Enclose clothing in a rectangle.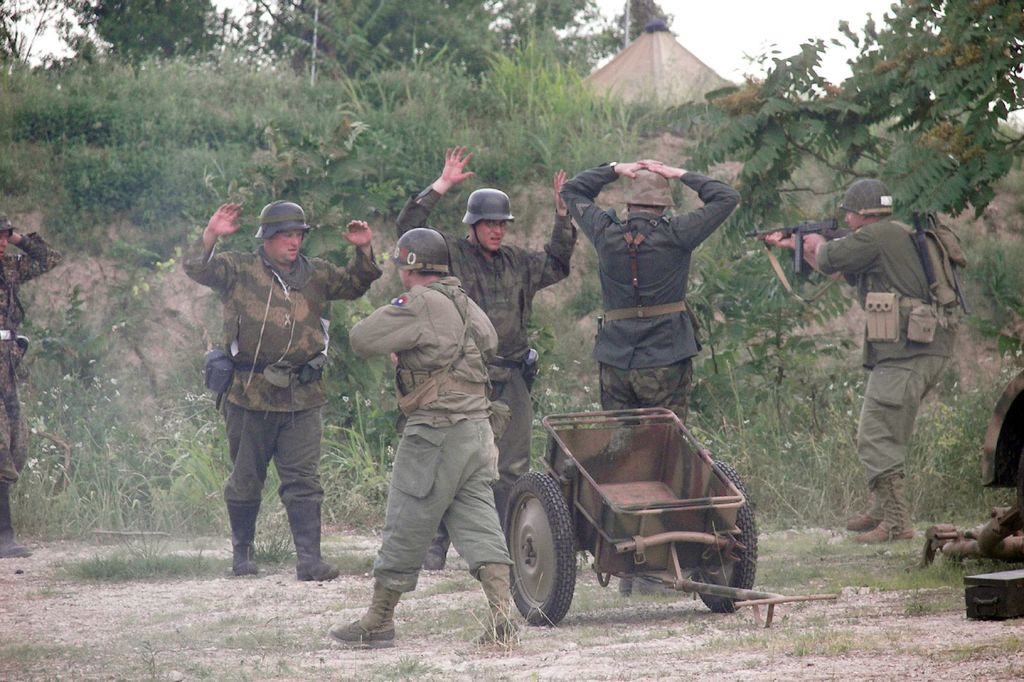
348, 276, 525, 589.
